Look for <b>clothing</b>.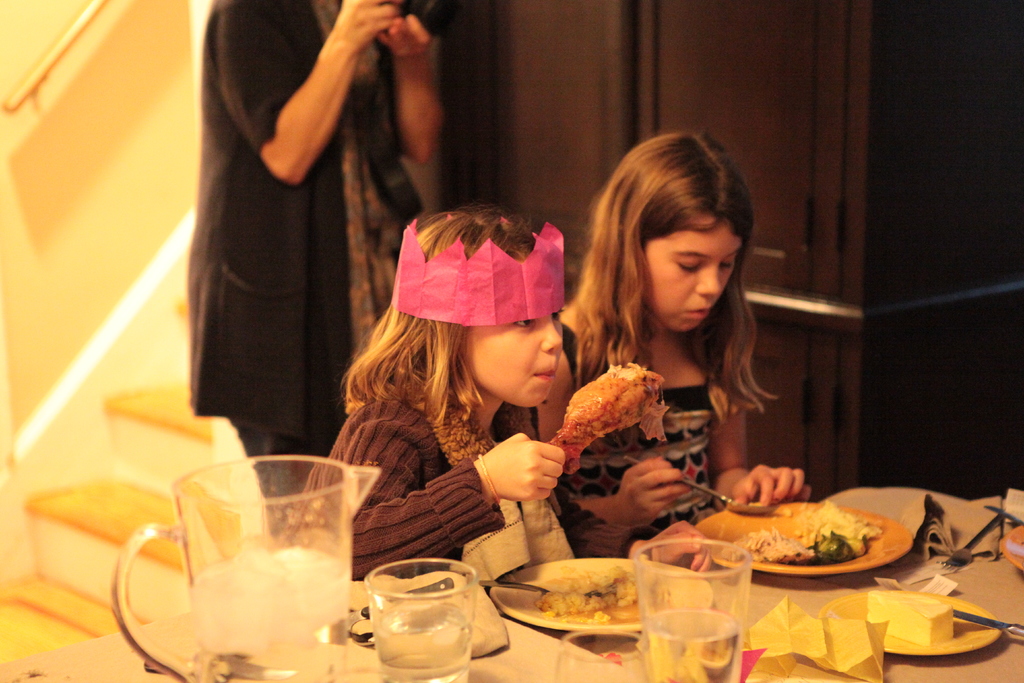
Found: [left=280, top=398, right=556, bottom=570].
